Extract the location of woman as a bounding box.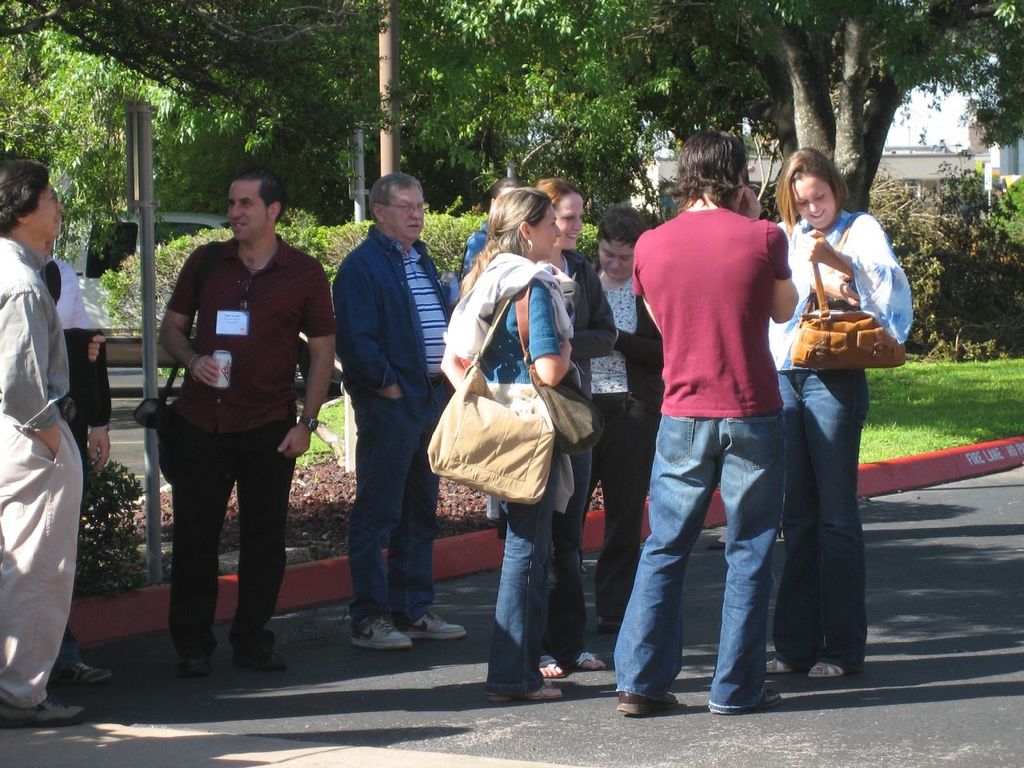
453,183,578,706.
